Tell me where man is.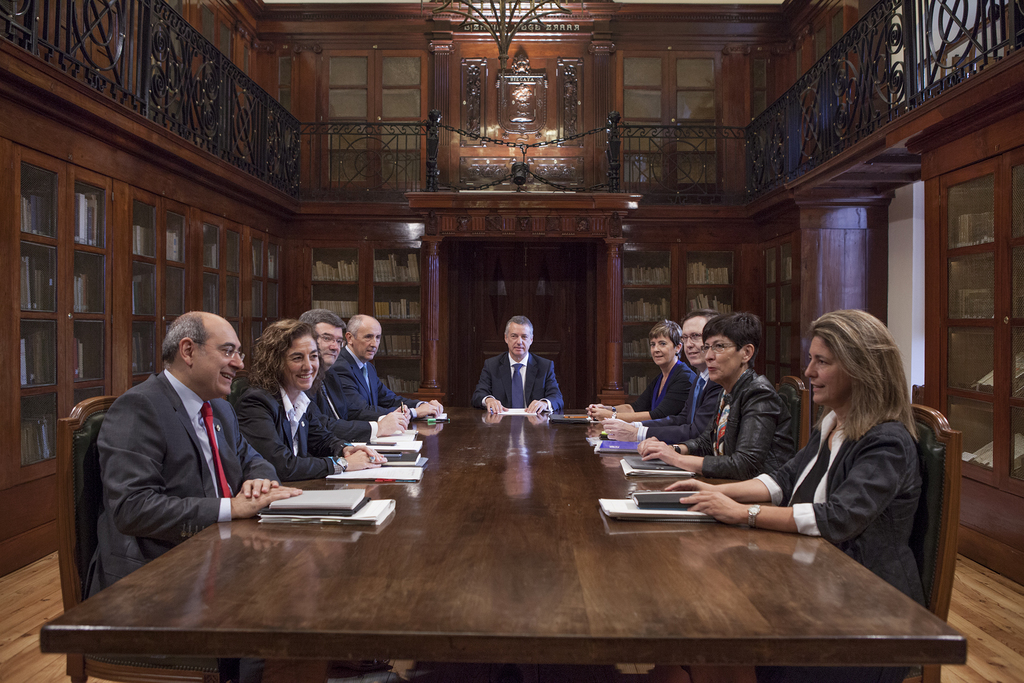
man is at region(73, 301, 280, 600).
